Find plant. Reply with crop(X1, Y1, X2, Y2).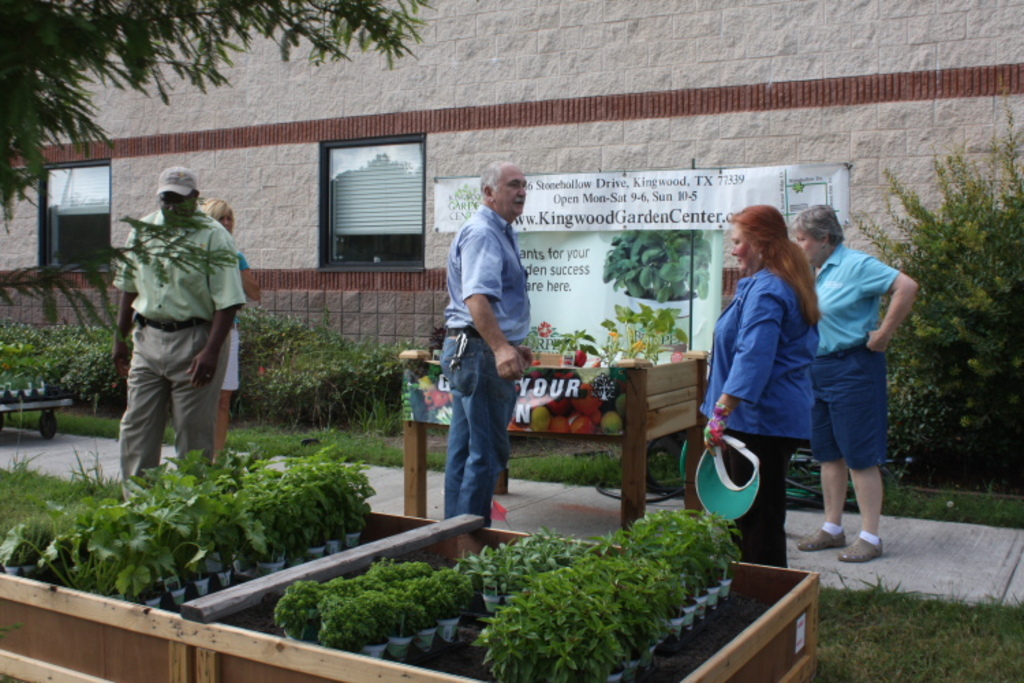
crop(270, 516, 578, 649).
